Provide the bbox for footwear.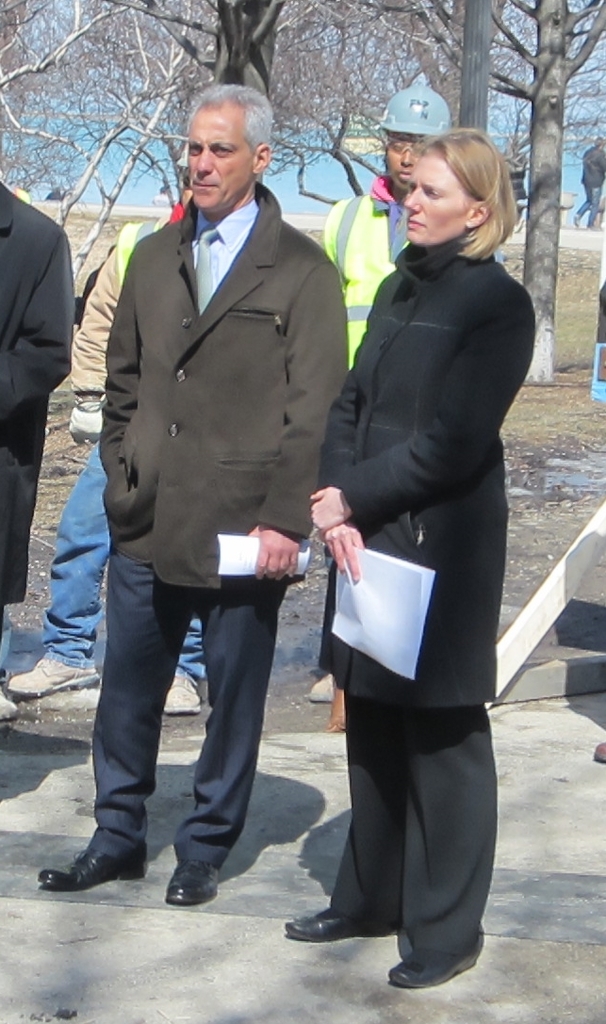
(left=47, top=829, right=139, bottom=895).
